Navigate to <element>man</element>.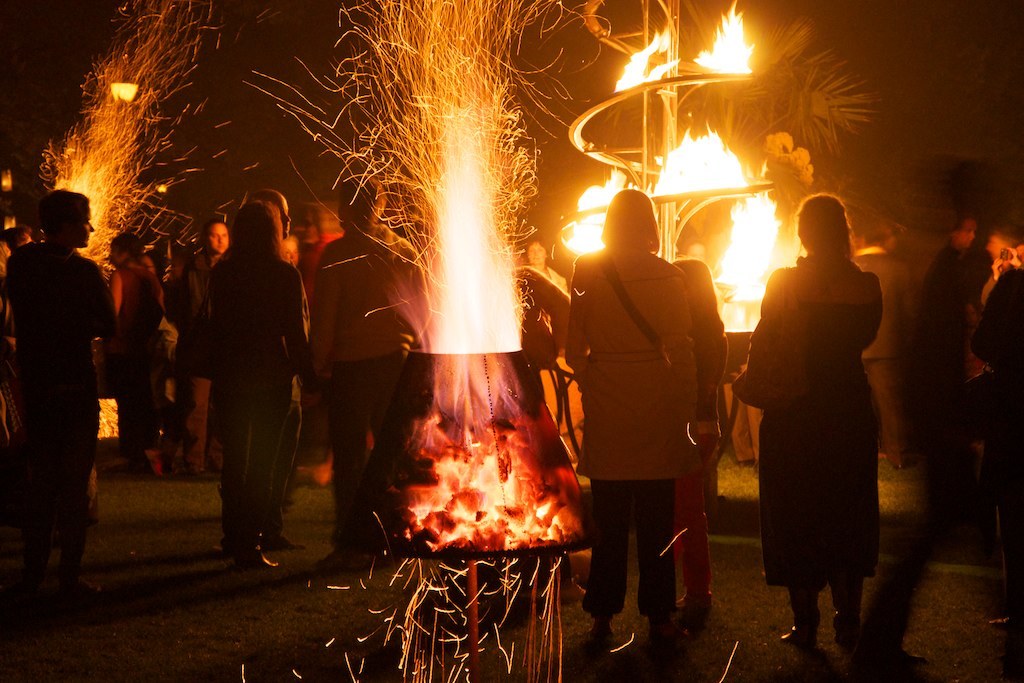
Navigation target: box=[255, 182, 301, 291].
